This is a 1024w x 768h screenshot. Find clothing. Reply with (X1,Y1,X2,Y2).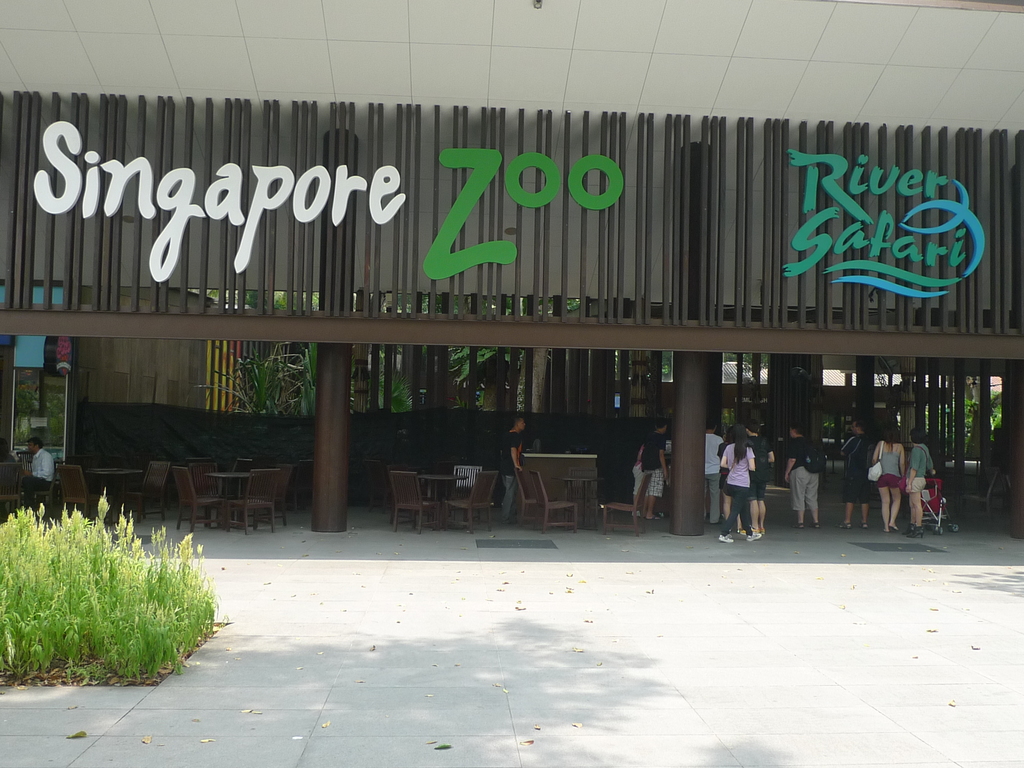
(789,449,838,510).
